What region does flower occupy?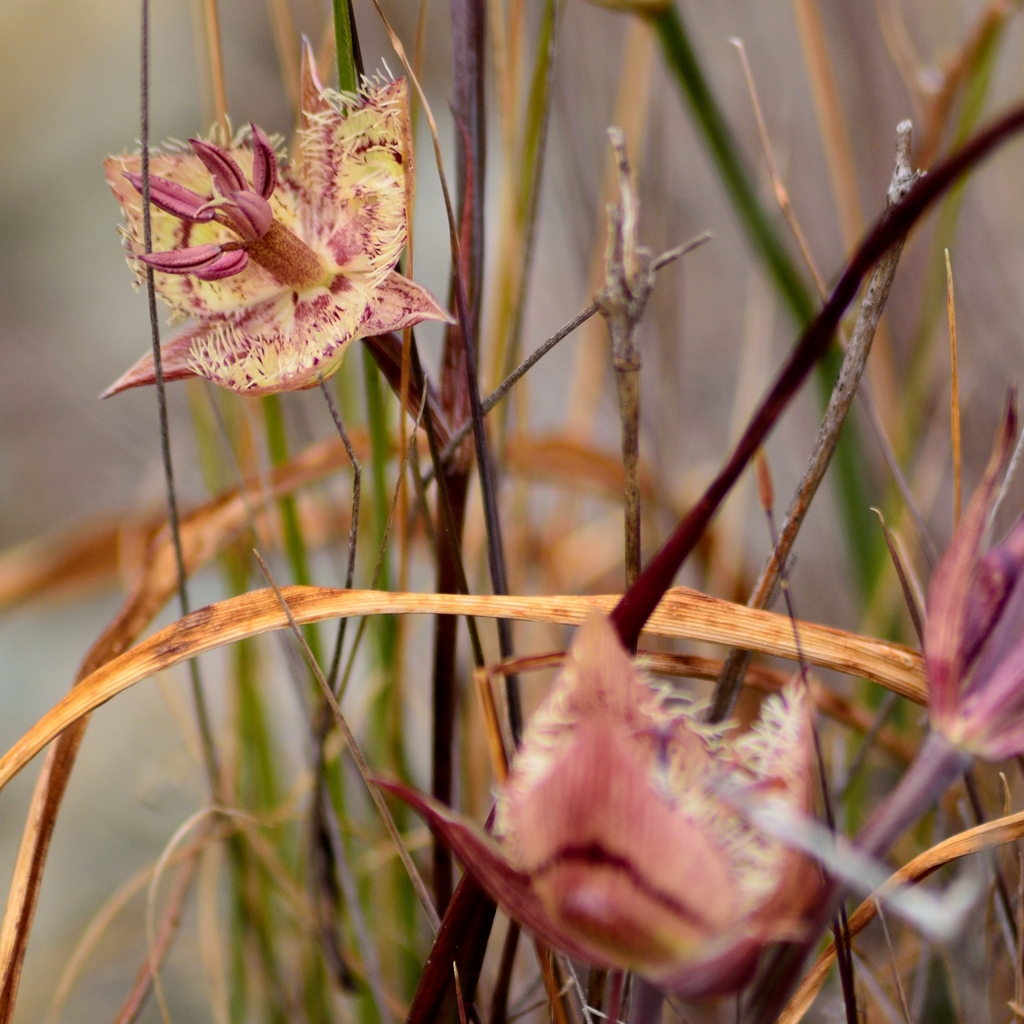
Rect(881, 389, 1023, 749).
